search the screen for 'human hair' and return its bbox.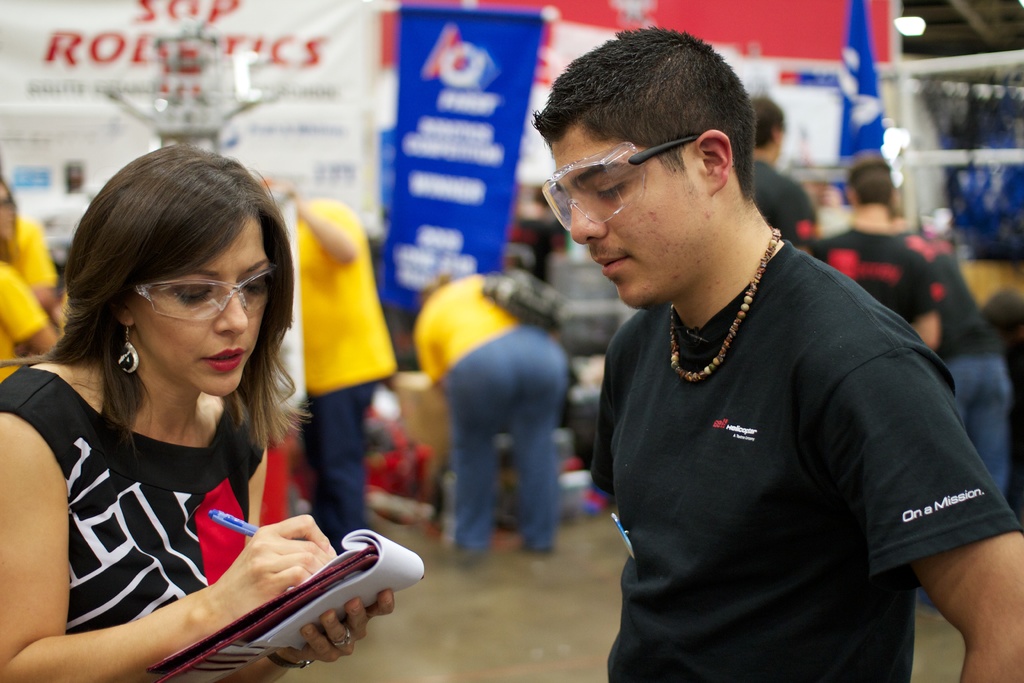
Found: l=50, t=158, r=284, b=471.
